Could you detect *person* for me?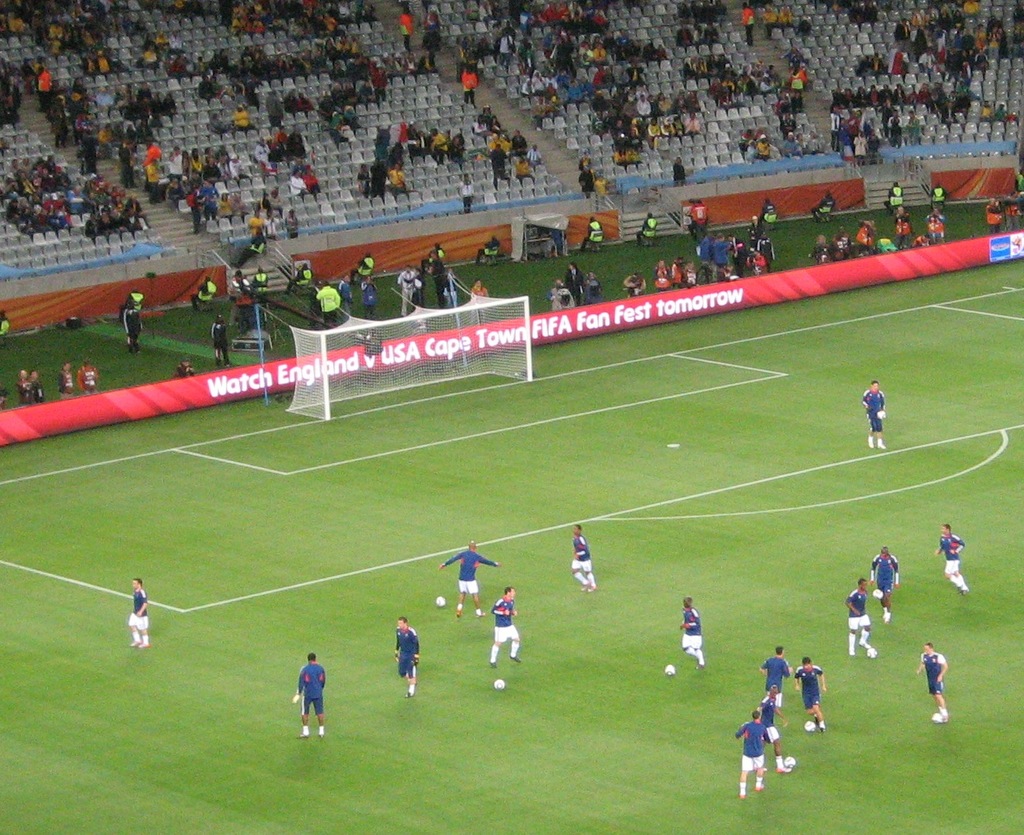
Detection result: {"x1": 935, "y1": 521, "x2": 968, "y2": 594}.
